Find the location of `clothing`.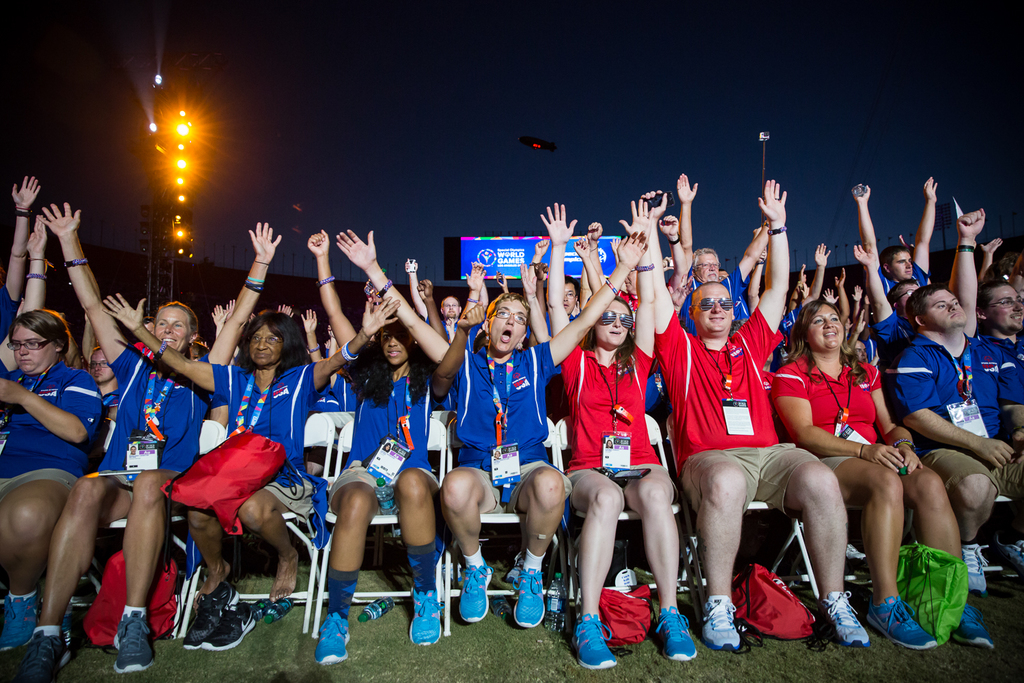
Location: rect(868, 303, 907, 365).
